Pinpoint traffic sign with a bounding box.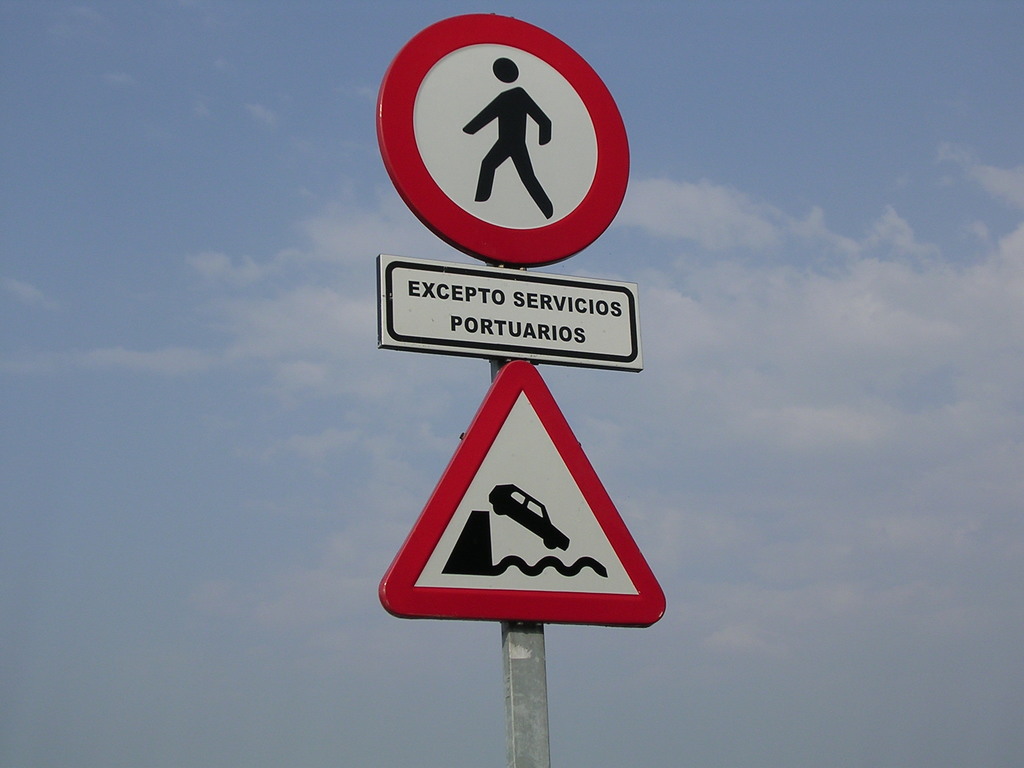
<region>374, 356, 667, 627</region>.
